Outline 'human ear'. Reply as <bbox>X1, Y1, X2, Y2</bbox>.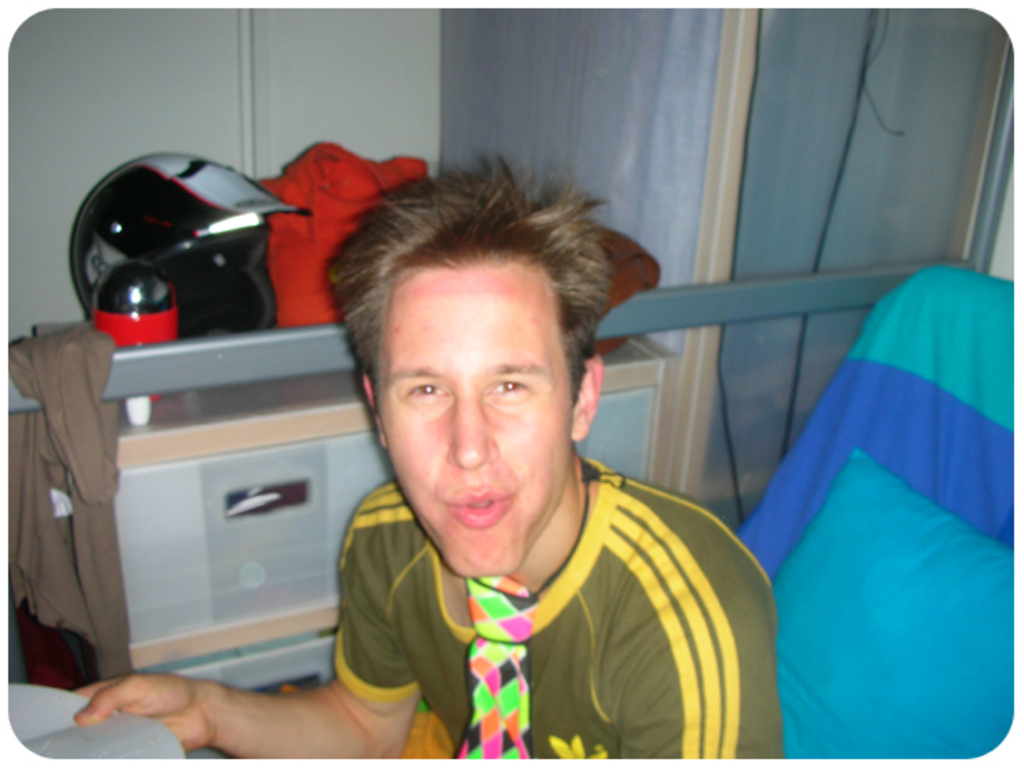
<bbox>573, 354, 606, 440</bbox>.
